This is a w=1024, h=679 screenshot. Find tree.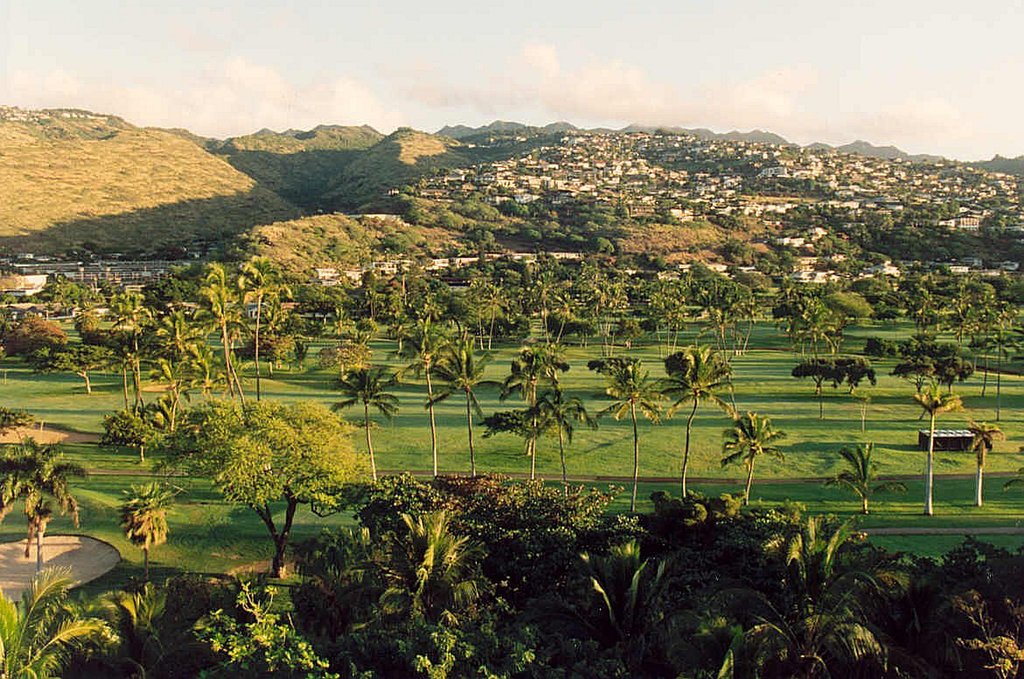
Bounding box: <box>0,404,40,445</box>.
